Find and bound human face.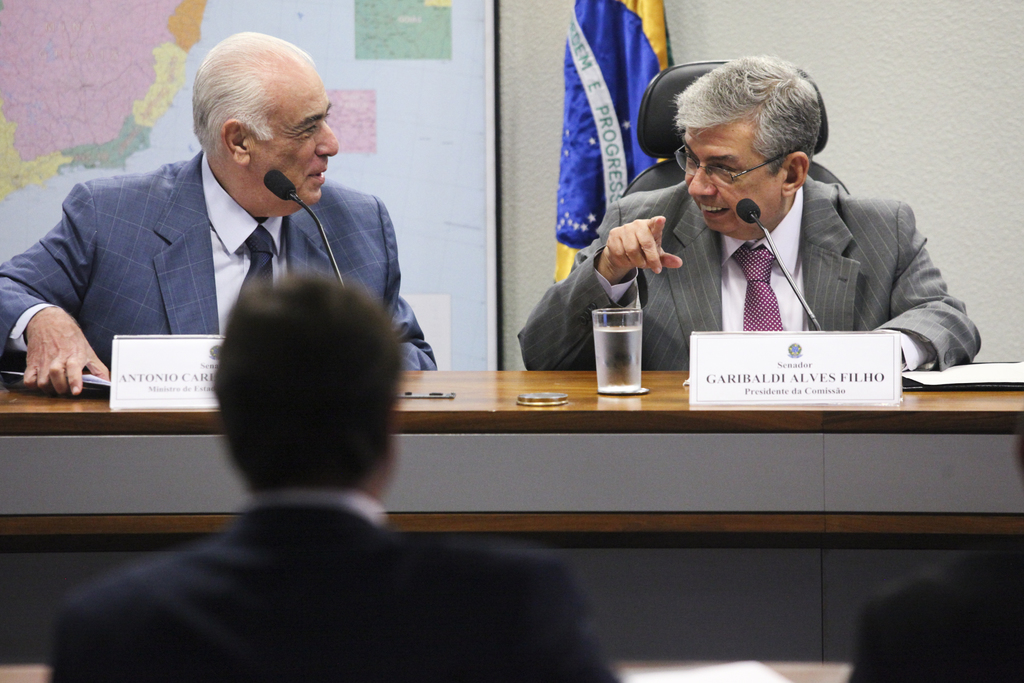
Bound: [246,65,339,206].
